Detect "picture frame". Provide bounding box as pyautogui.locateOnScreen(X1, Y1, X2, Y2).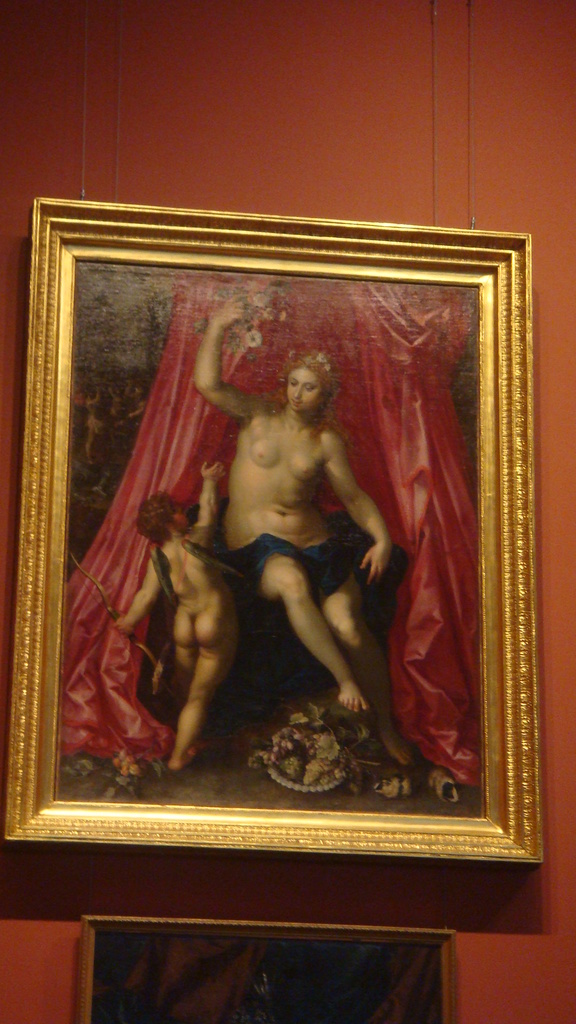
pyautogui.locateOnScreen(57, 911, 463, 1023).
